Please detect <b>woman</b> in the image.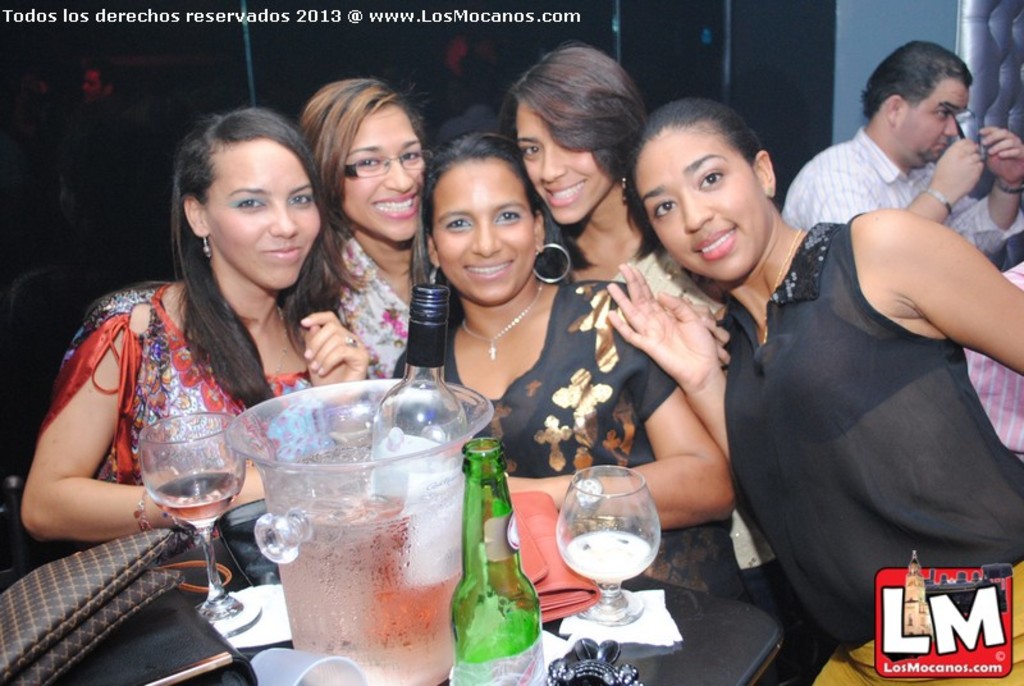
bbox=[255, 74, 444, 378].
